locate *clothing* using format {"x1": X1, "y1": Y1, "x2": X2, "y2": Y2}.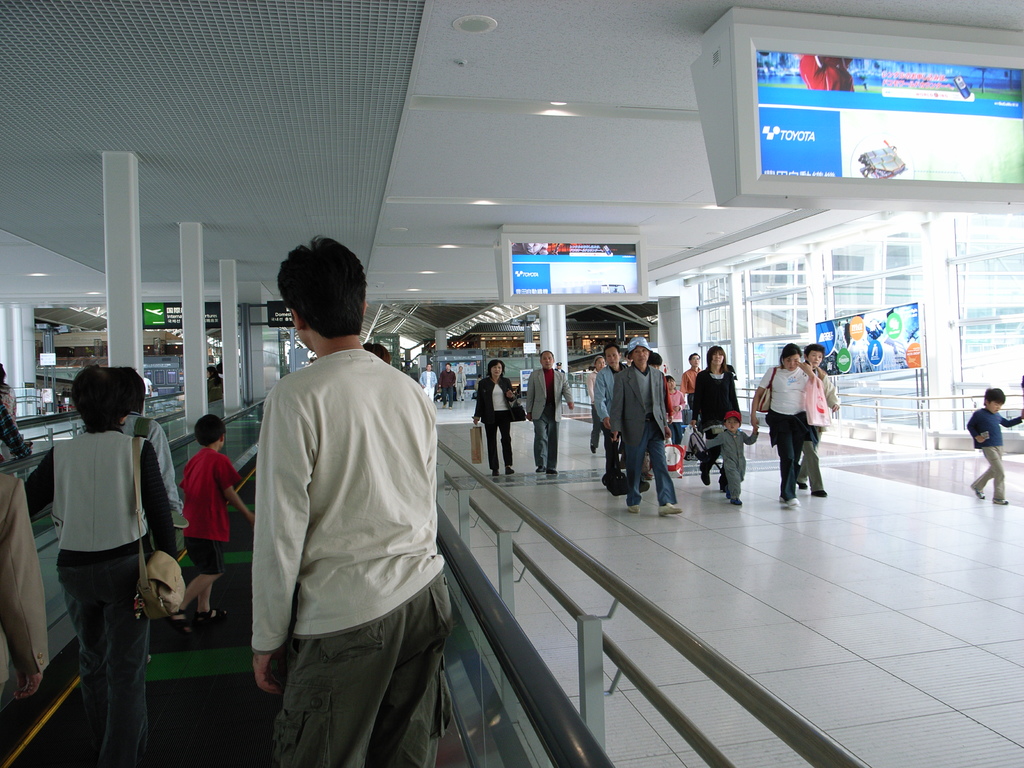
{"x1": 0, "y1": 375, "x2": 22, "y2": 429}.
